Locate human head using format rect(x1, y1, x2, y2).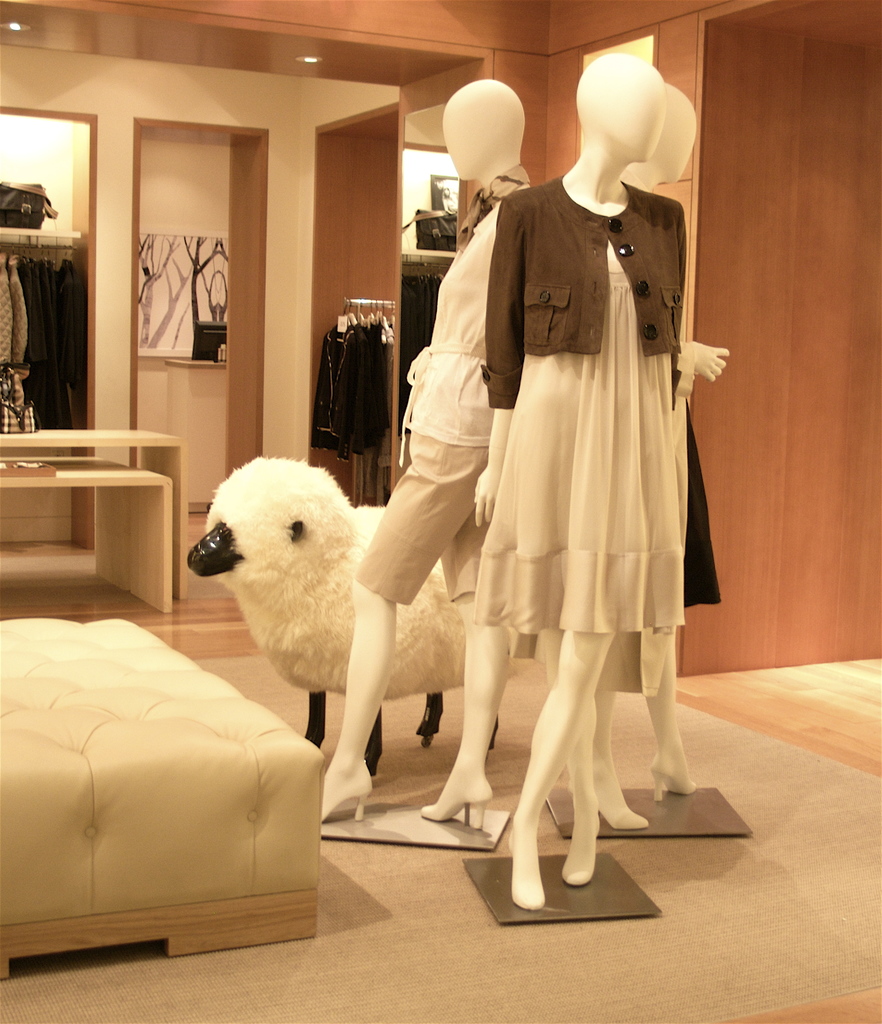
rect(573, 48, 664, 161).
